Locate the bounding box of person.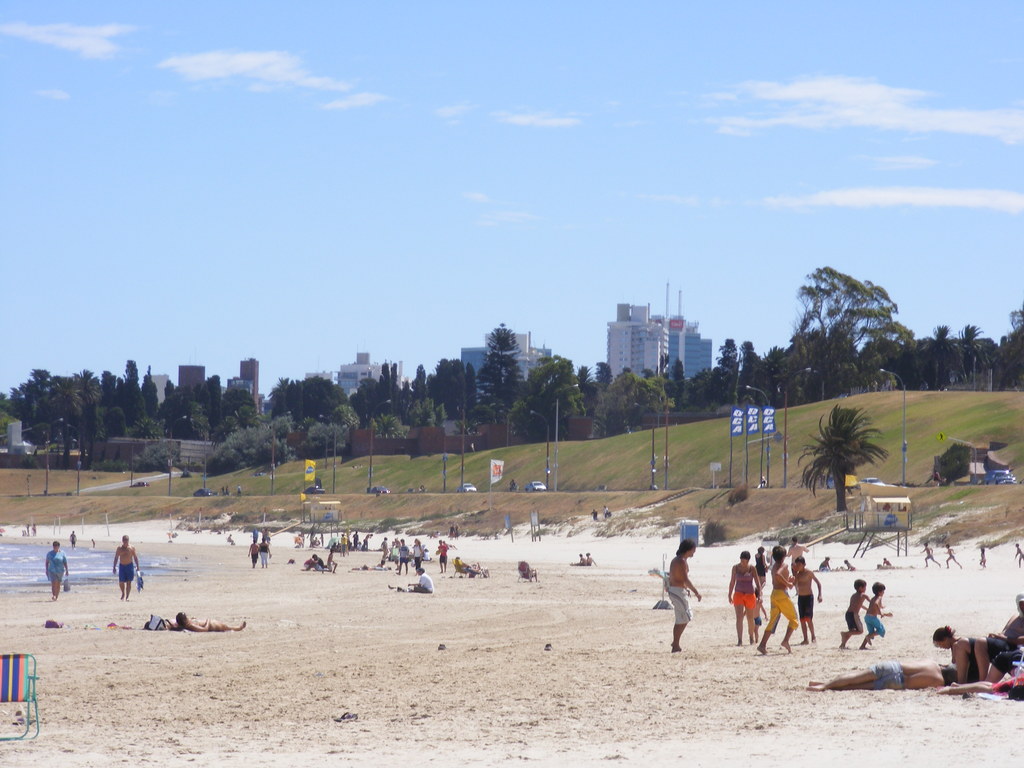
Bounding box: x1=404 y1=570 x2=436 y2=595.
